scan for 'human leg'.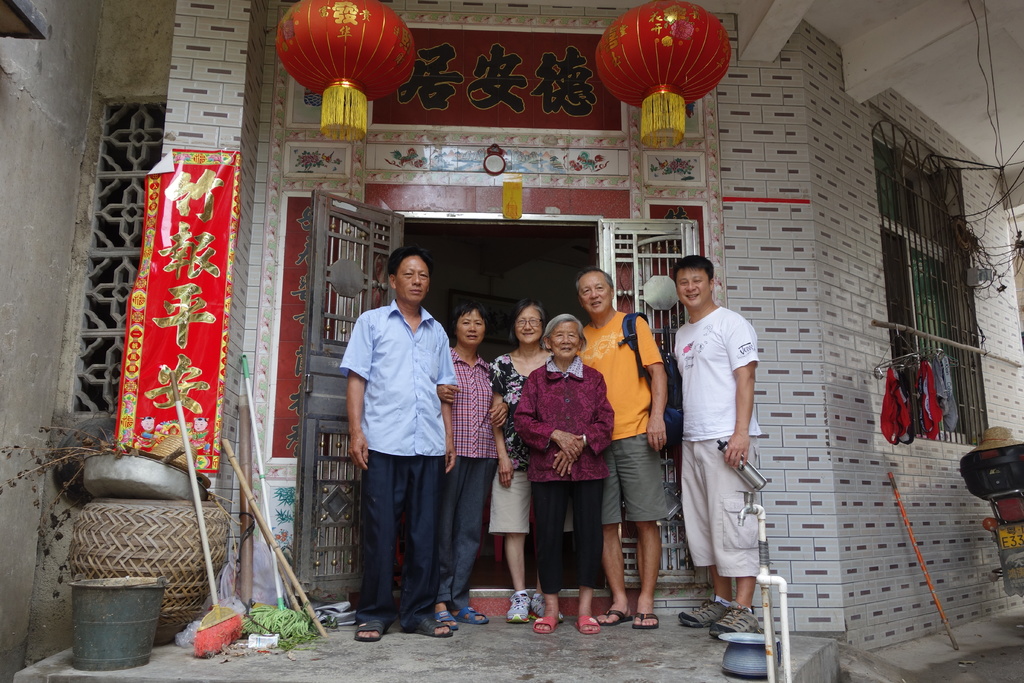
Scan result: pyautogui.locateOnScreen(596, 514, 630, 625).
